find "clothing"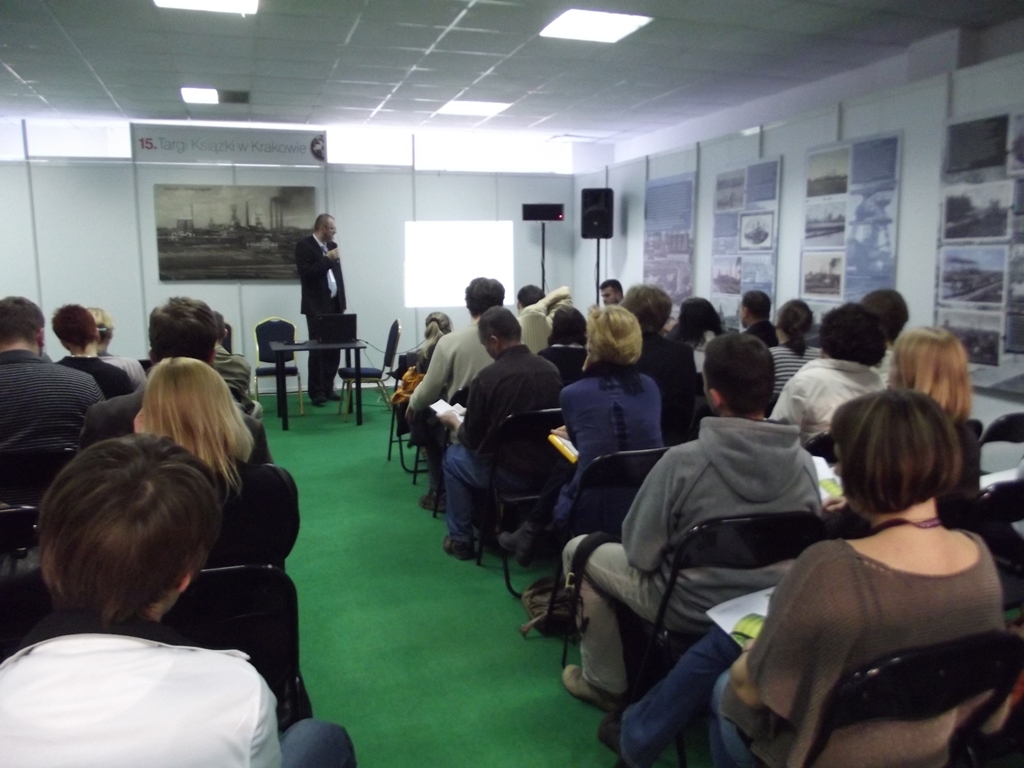
(x1=297, y1=231, x2=343, y2=402)
